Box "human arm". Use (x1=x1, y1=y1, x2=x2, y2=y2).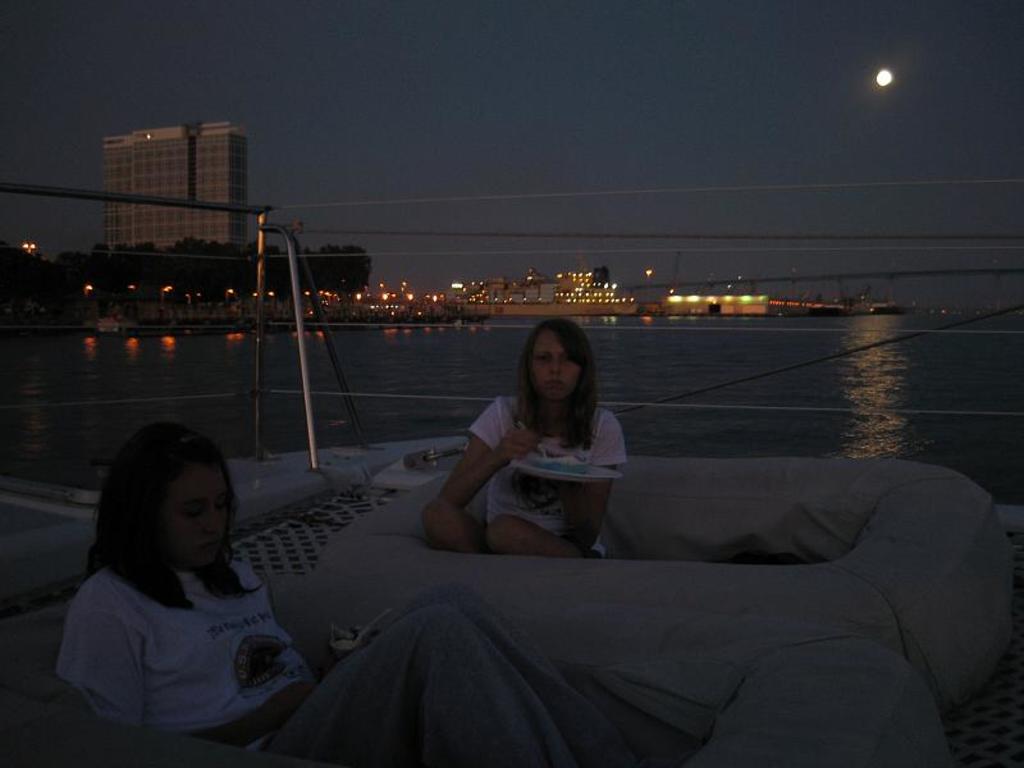
(x1=264, y1=568, x2=344, y2=726).
